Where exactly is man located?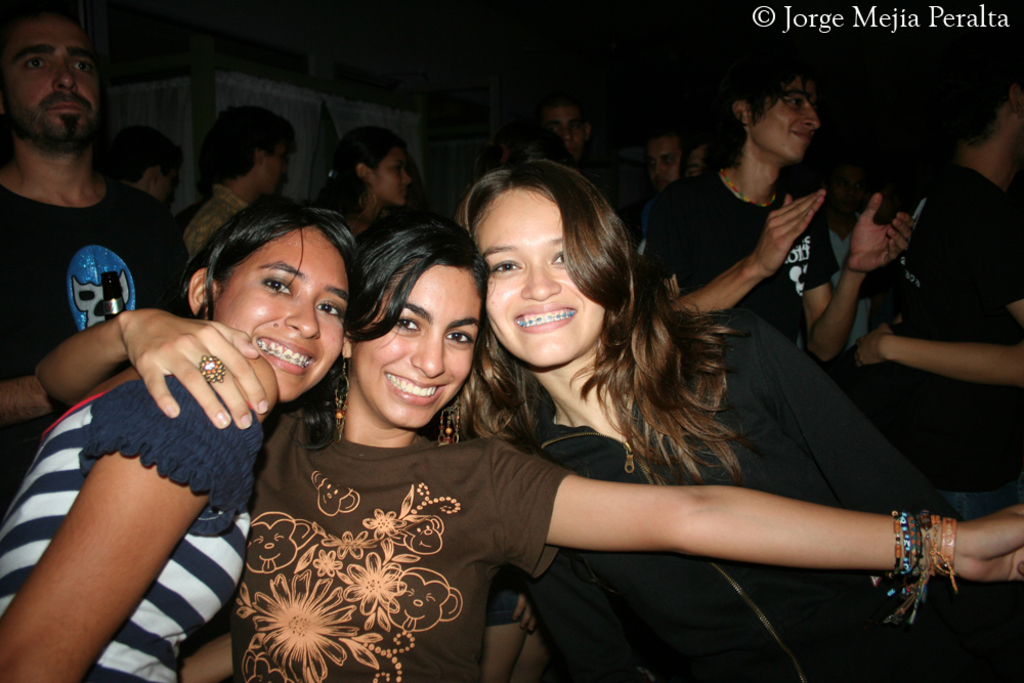
Its bounding box is BBox(91, 125, 189, 206).
